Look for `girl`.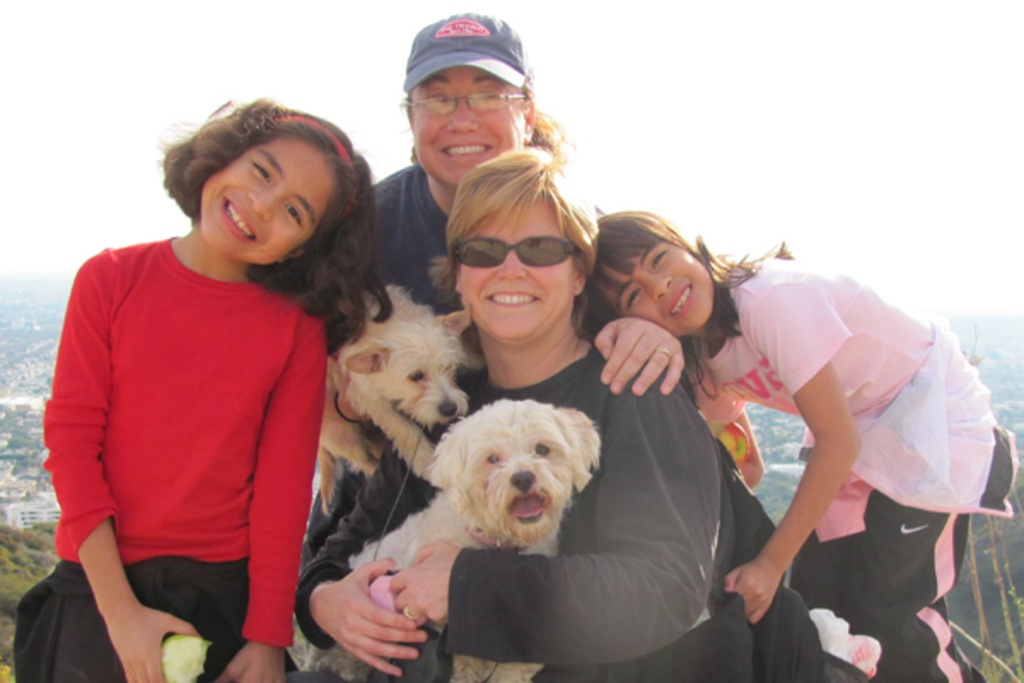
Found: {"x1": 12, "y1": 96, "x2": 391, "y2": 681}.
